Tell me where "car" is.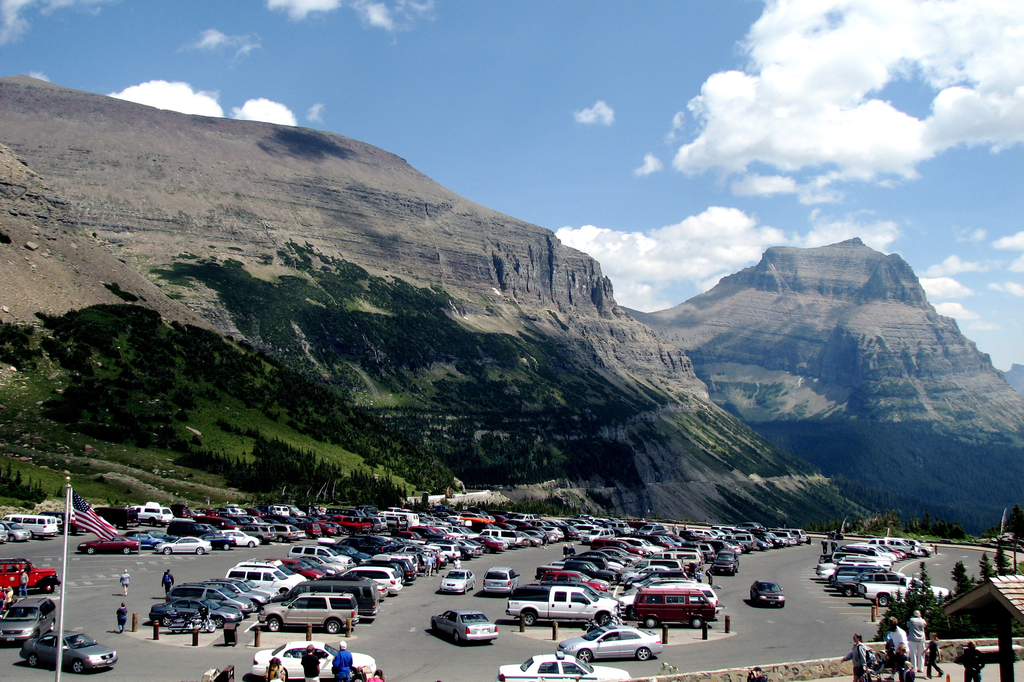
"car" is at [710, 548, 744, 574].
